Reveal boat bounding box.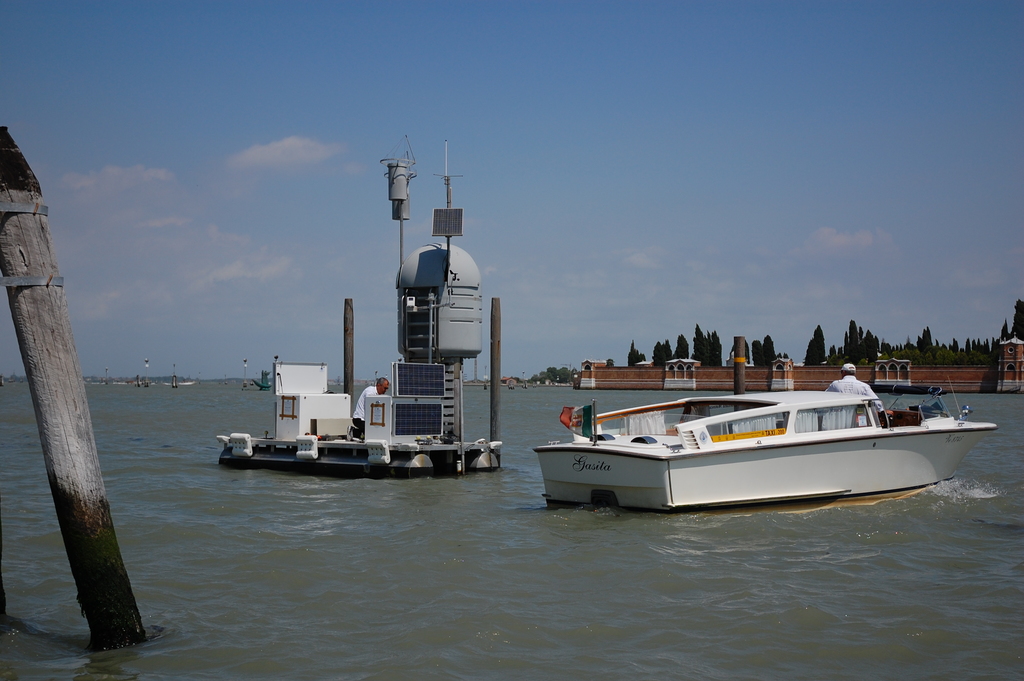
Revealed: (522, 359, 984, 512).
